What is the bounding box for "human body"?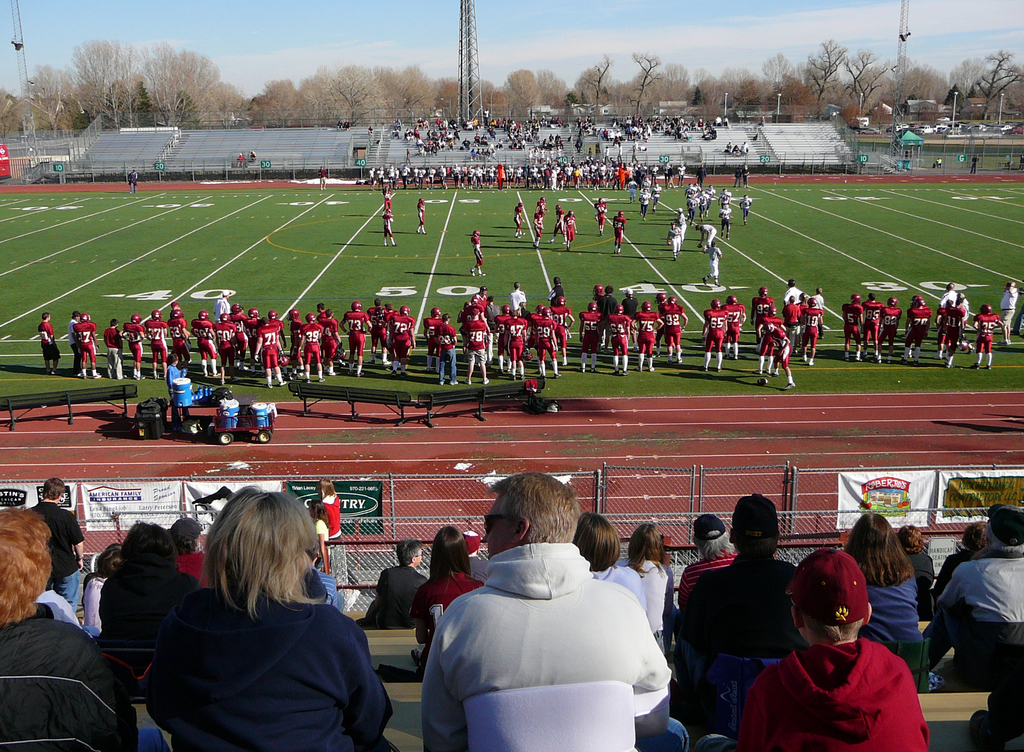
box(725, 298, 740, 353).
